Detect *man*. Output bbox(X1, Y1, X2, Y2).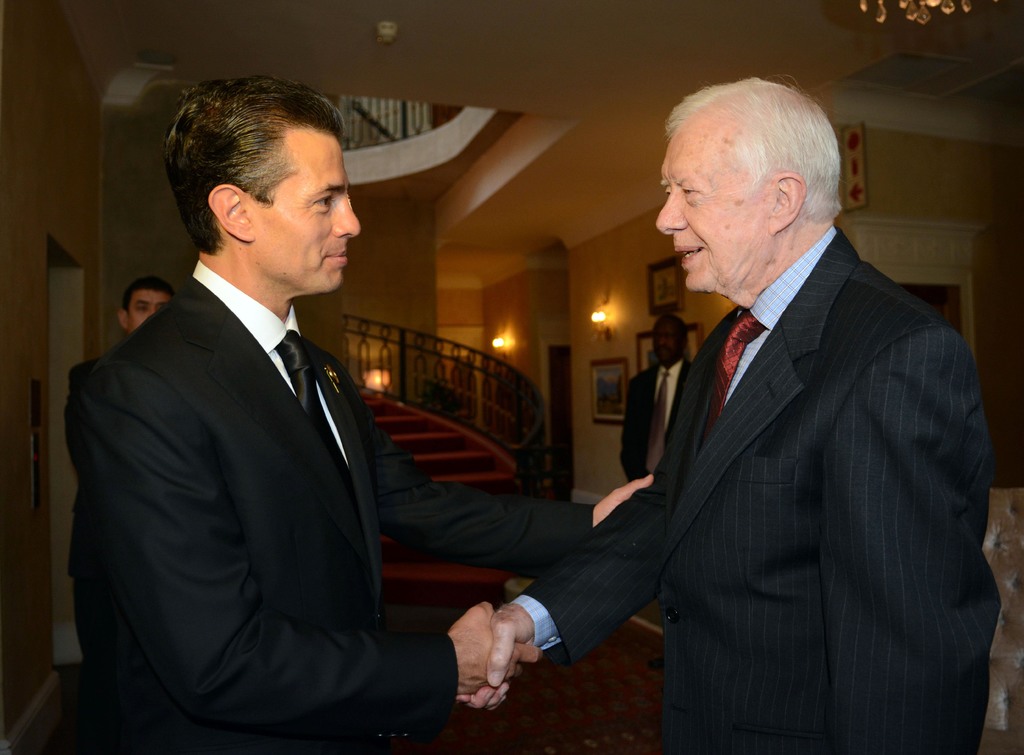
bbox(452, 77, 993, 754).
